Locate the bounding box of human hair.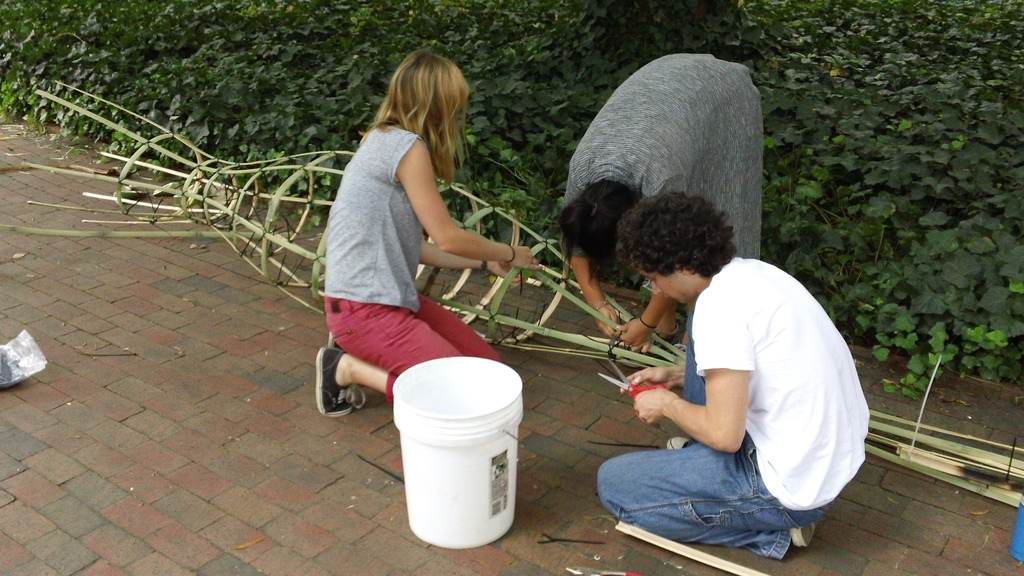
Bounding box: 368, 44, 475, 176.
